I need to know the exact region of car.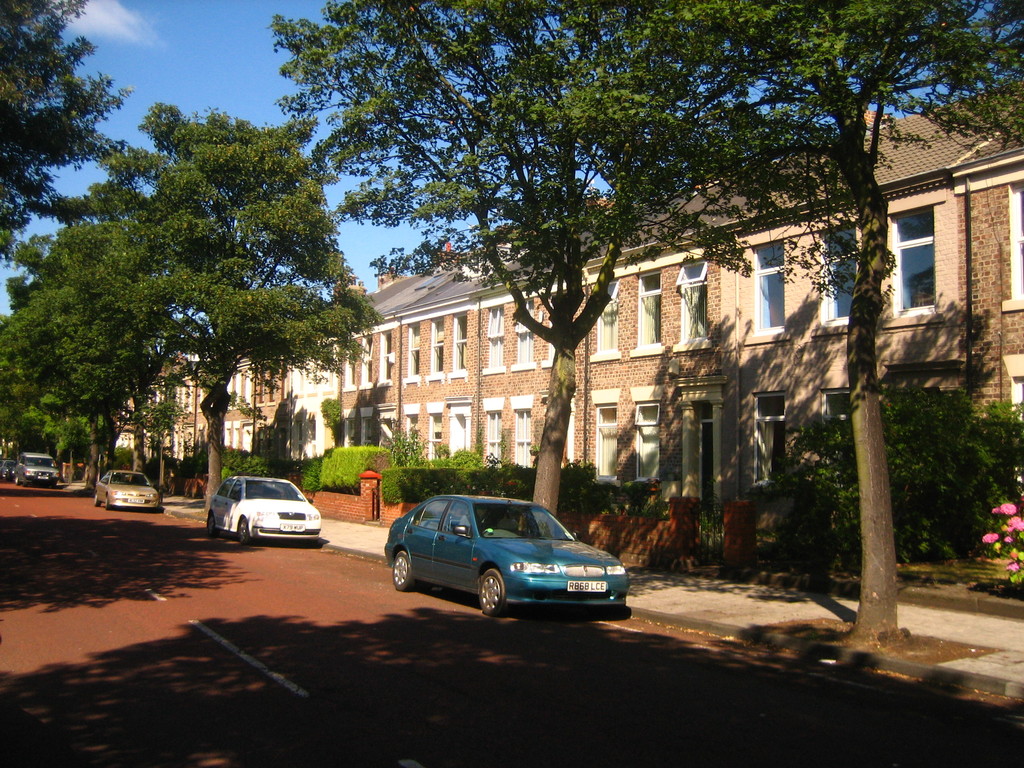
Region: 95:465:157:515.
